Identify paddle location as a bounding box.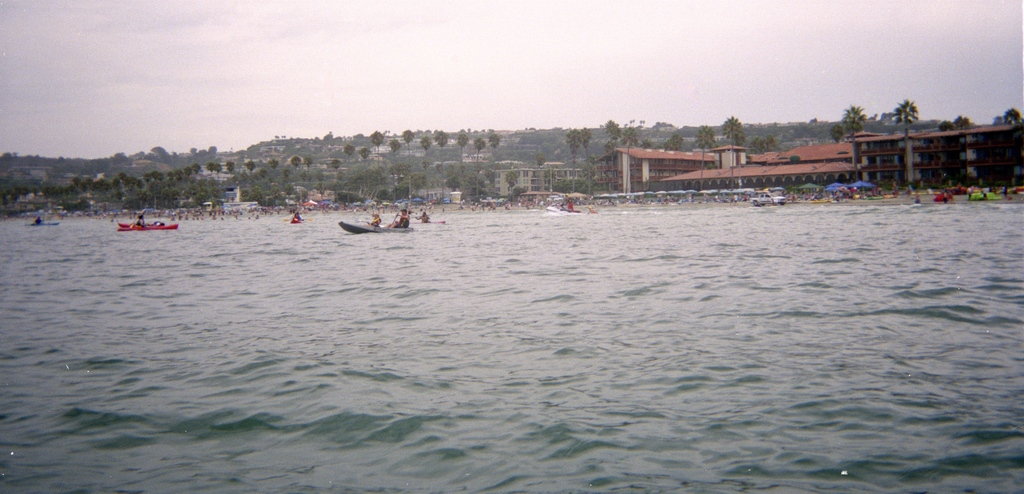
[392,212,399,227].
